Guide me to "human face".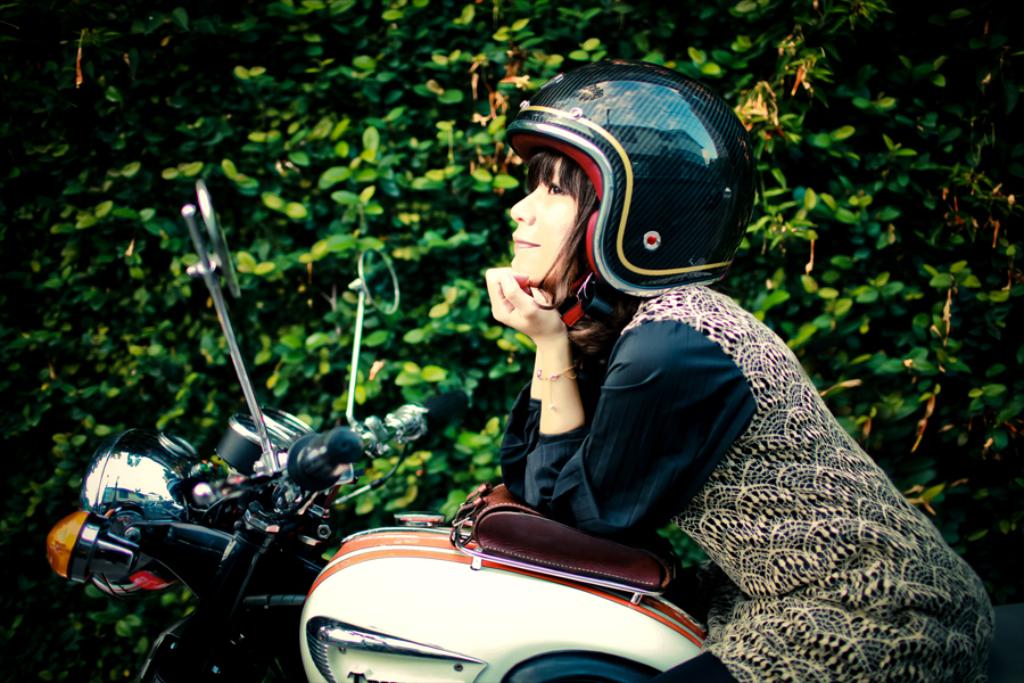
Guidance: crop(510, 149, 585, 287).
